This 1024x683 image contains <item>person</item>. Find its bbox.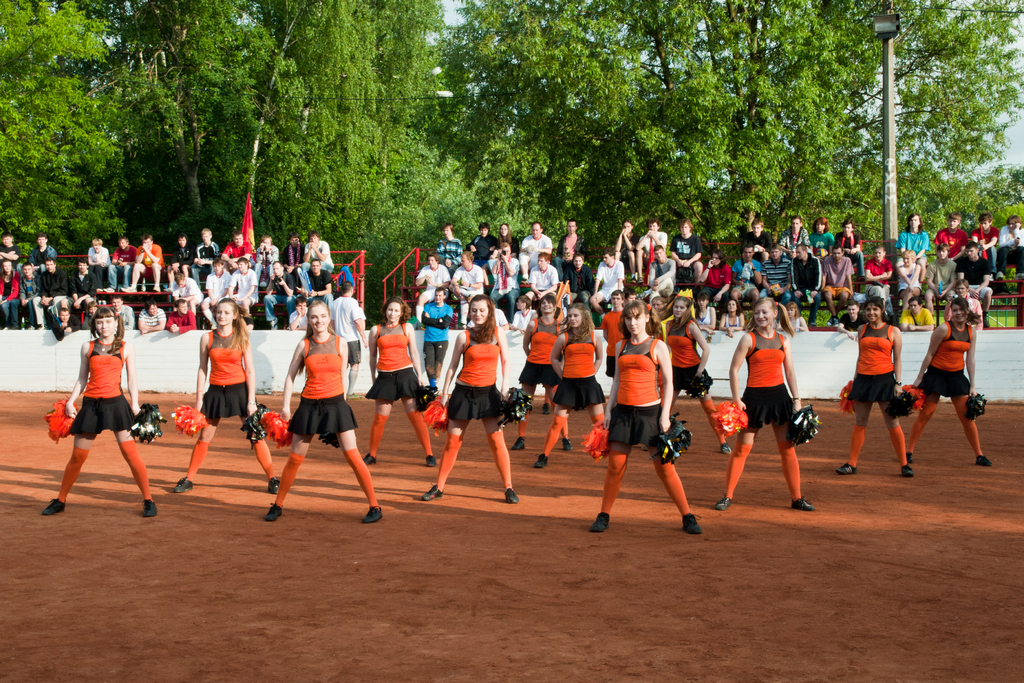
(x1=834, y1=296, x2=911, y2=473).
